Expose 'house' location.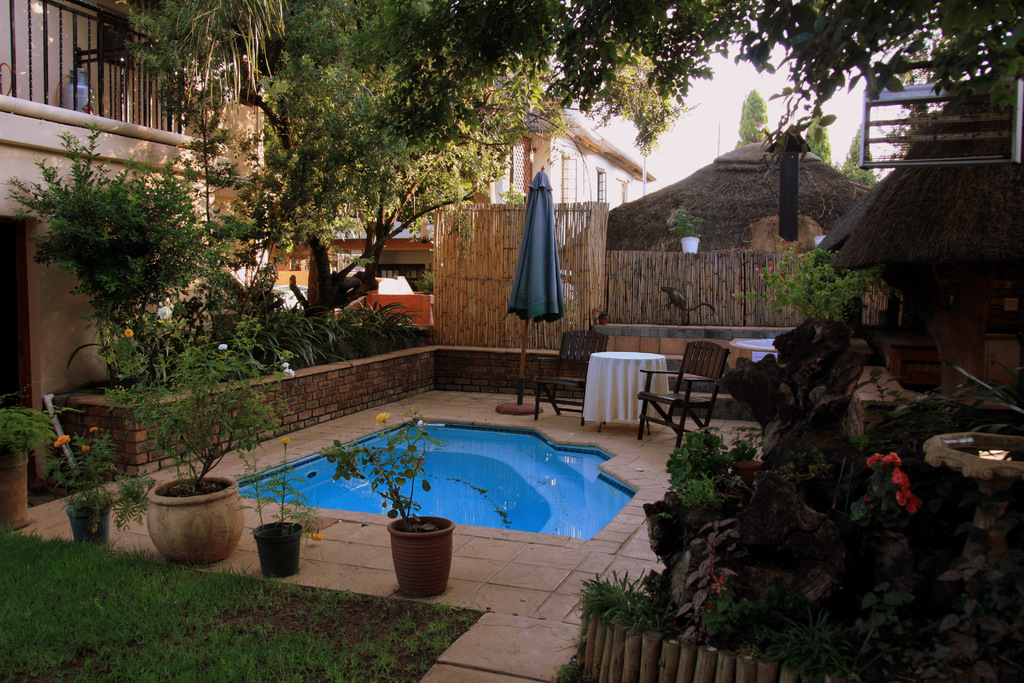
Exposed at <box>278,53,656,311</box>.
